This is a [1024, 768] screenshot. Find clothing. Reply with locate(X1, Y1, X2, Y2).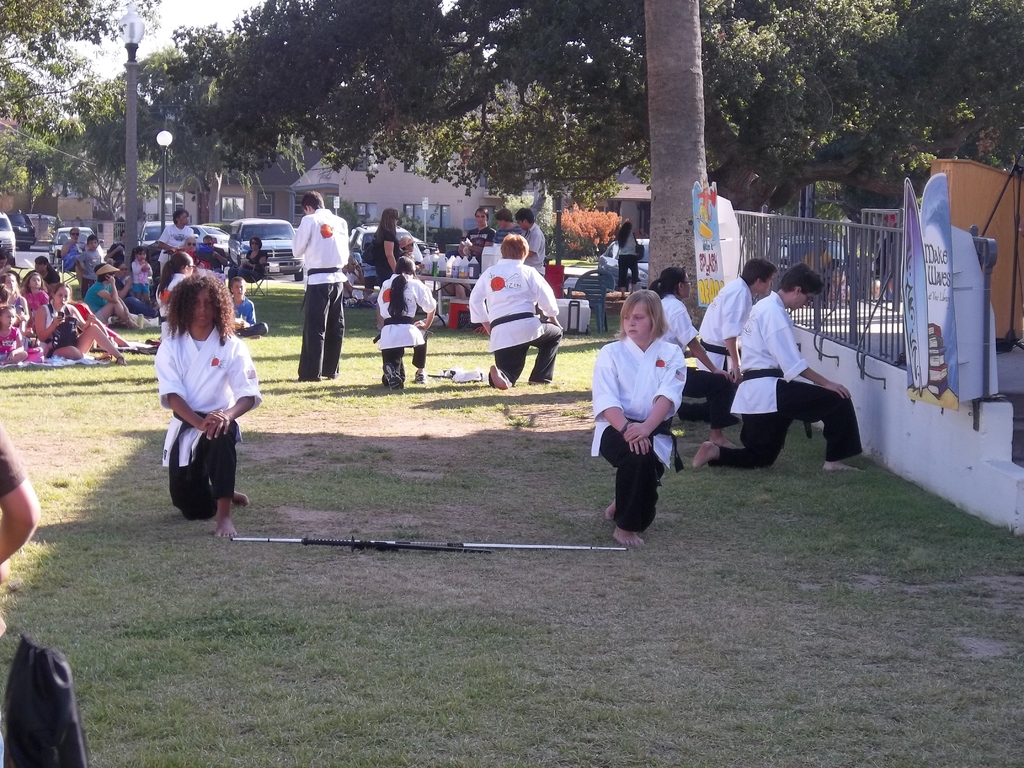
locate(464, 225, 496, 262).
